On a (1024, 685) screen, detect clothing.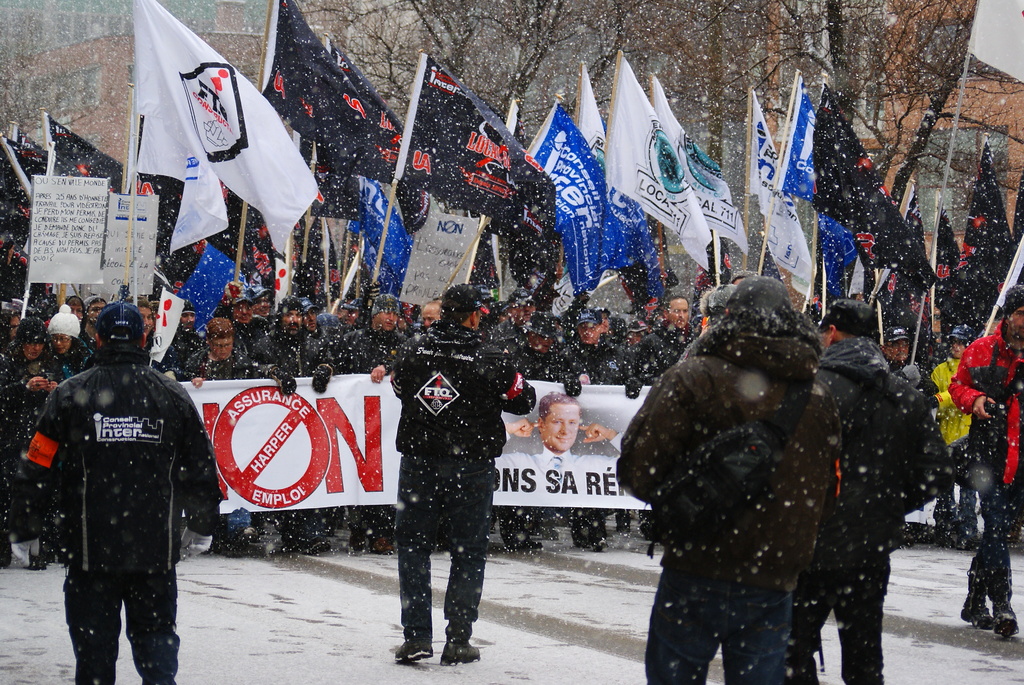
BBox(802, 333, 929, 684).
